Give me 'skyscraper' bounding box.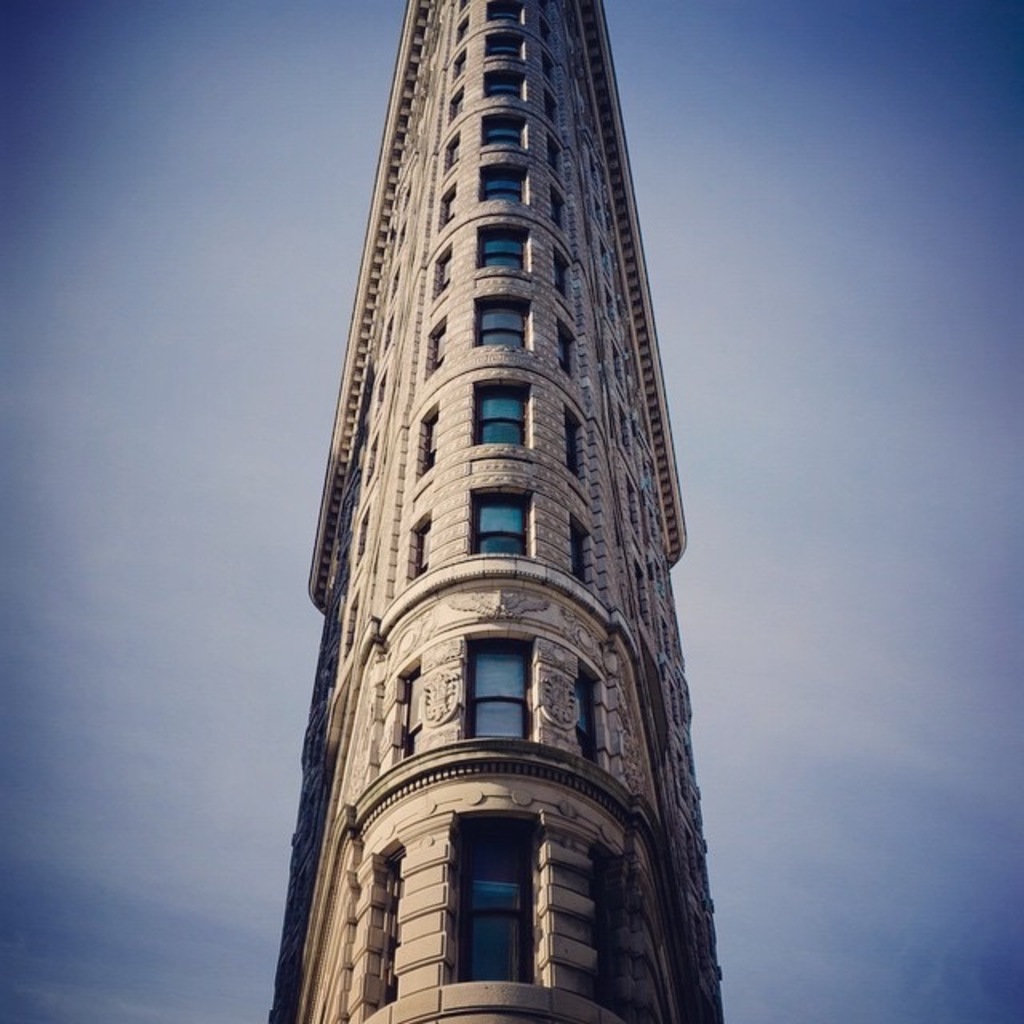
251:0:736:1022.
